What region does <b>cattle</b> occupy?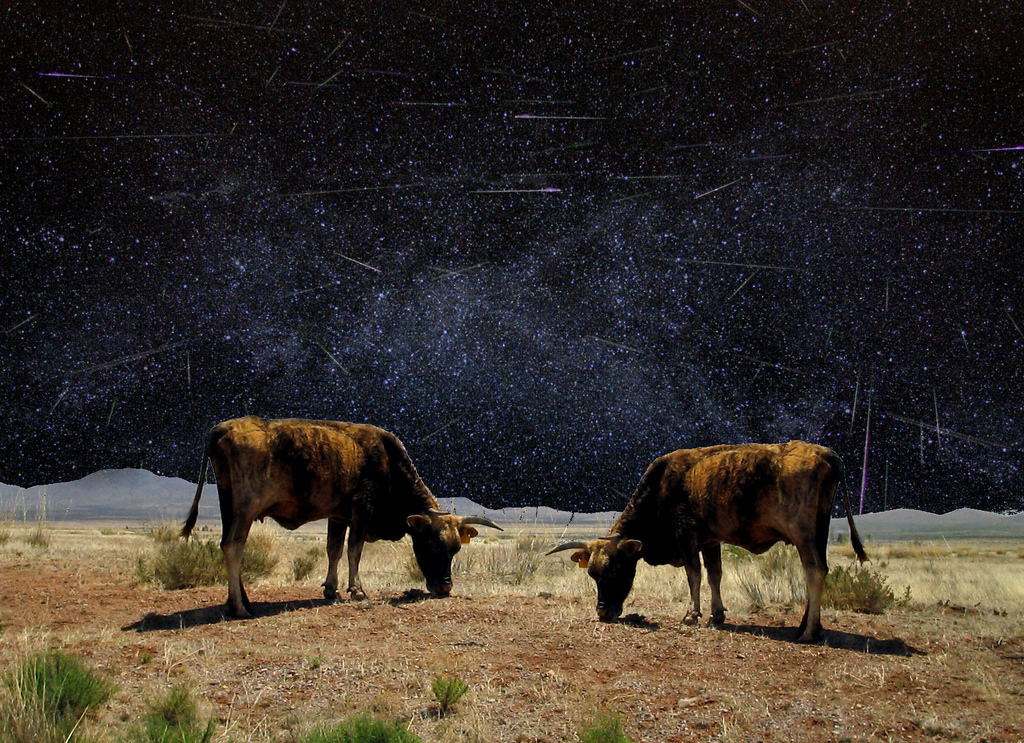
(174, 418, 504, 623).
